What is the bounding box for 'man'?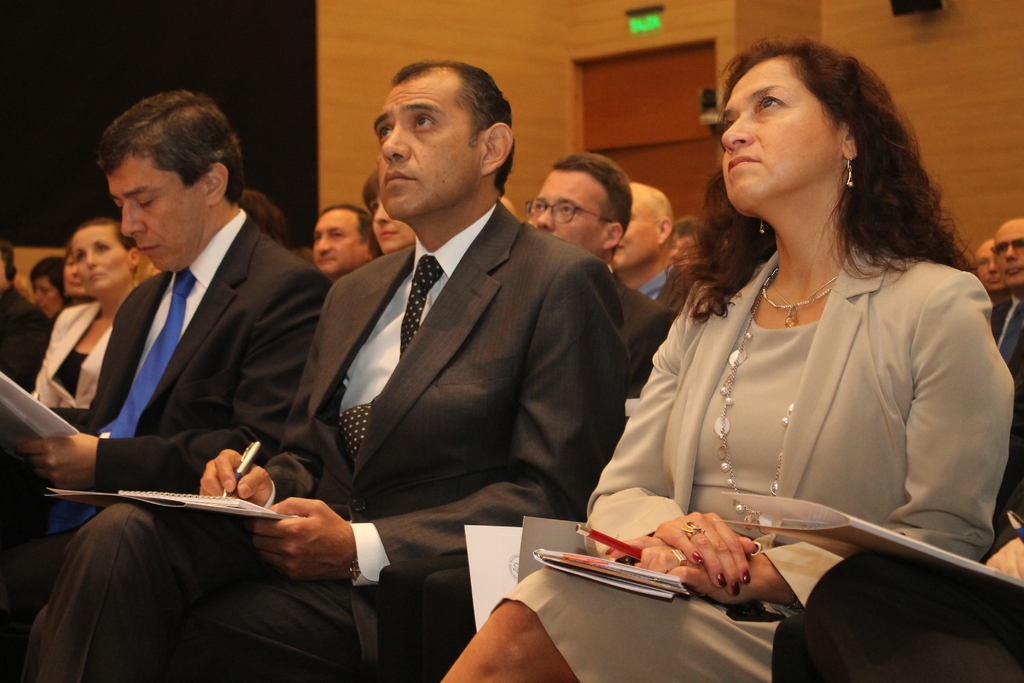
BBox(311, 203, 376, 277).
